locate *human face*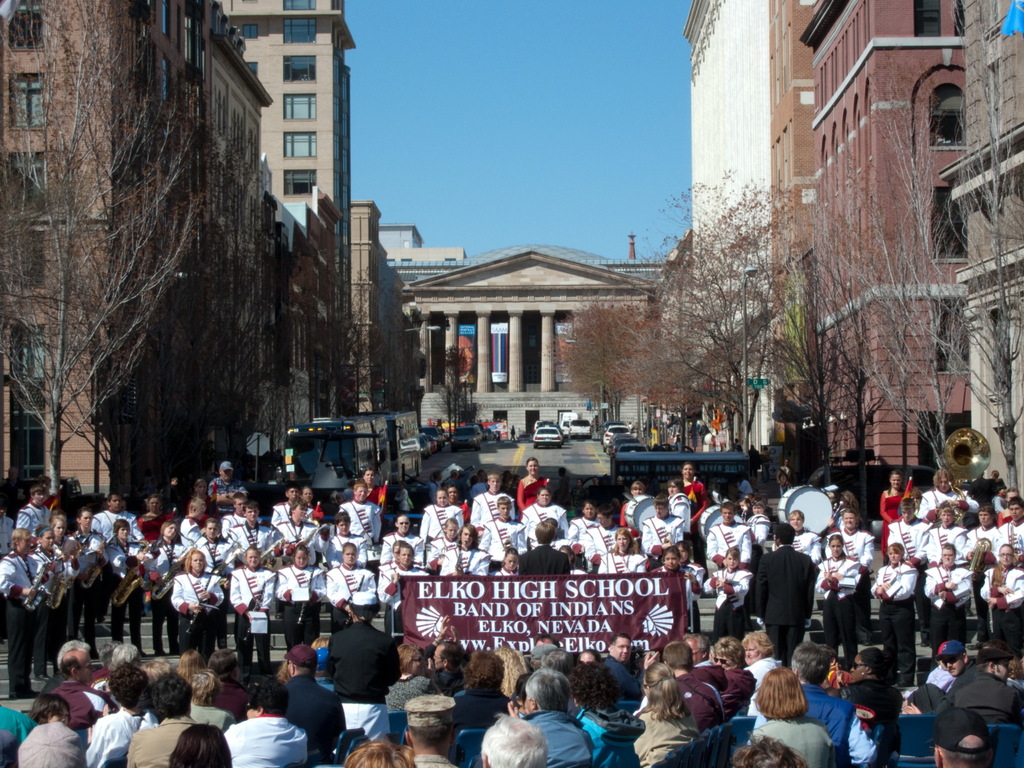
box(535, 489, 550, 497)
